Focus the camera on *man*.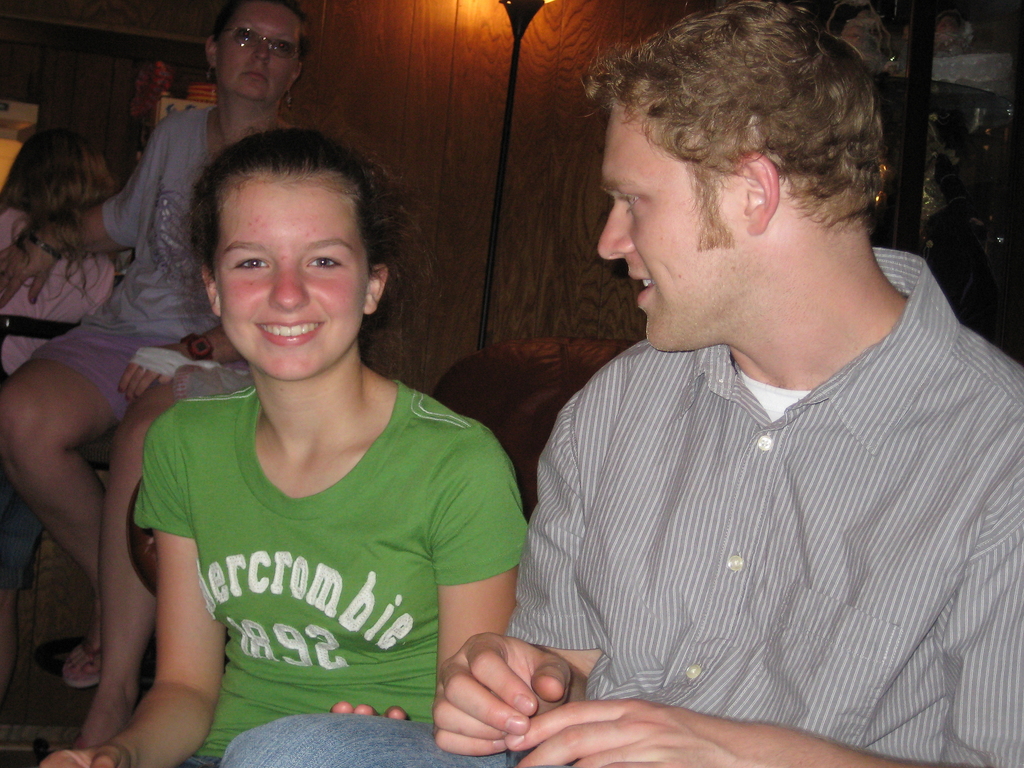
Focus region: (216,0,1023,767).
